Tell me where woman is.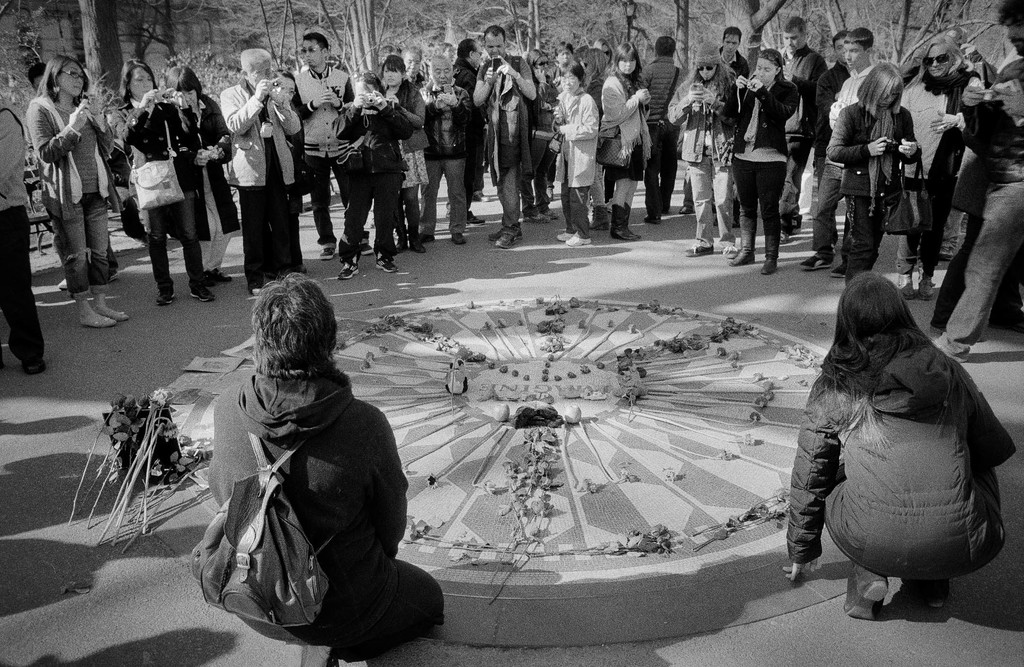
woman is at box=[598, 42, 650, 245].
